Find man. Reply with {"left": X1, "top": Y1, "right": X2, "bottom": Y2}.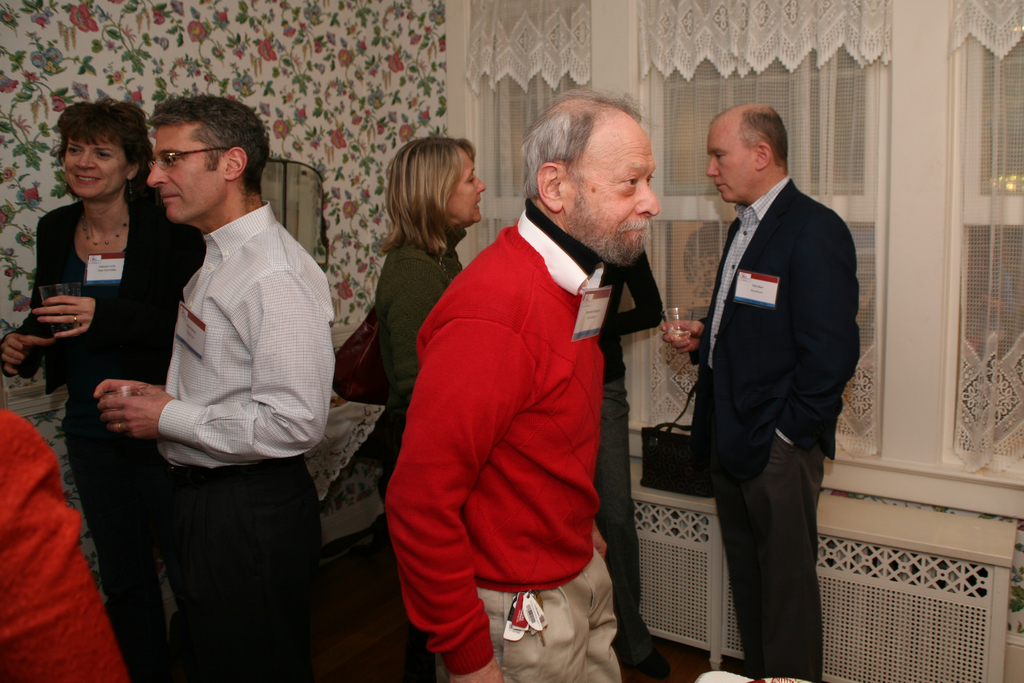
{"left": 385, "top": 83, "right": 689, "bottom": 657}.
